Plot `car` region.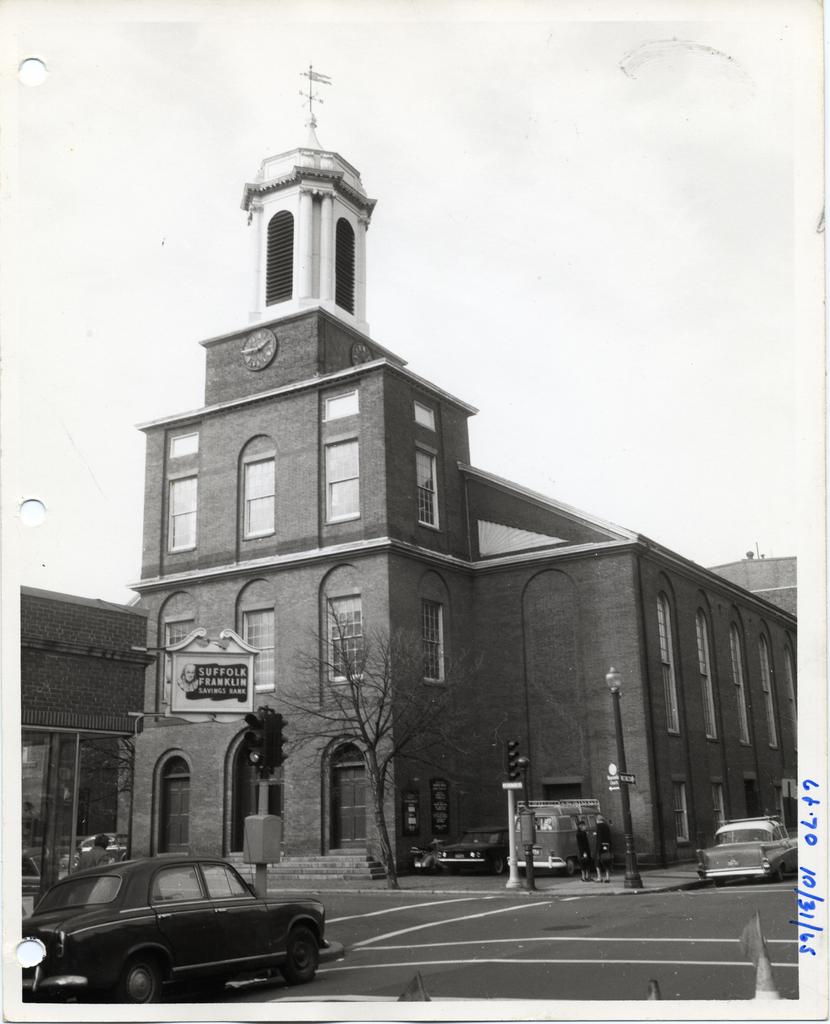
Plotted at l=698, t=816, r=805, b=886.
